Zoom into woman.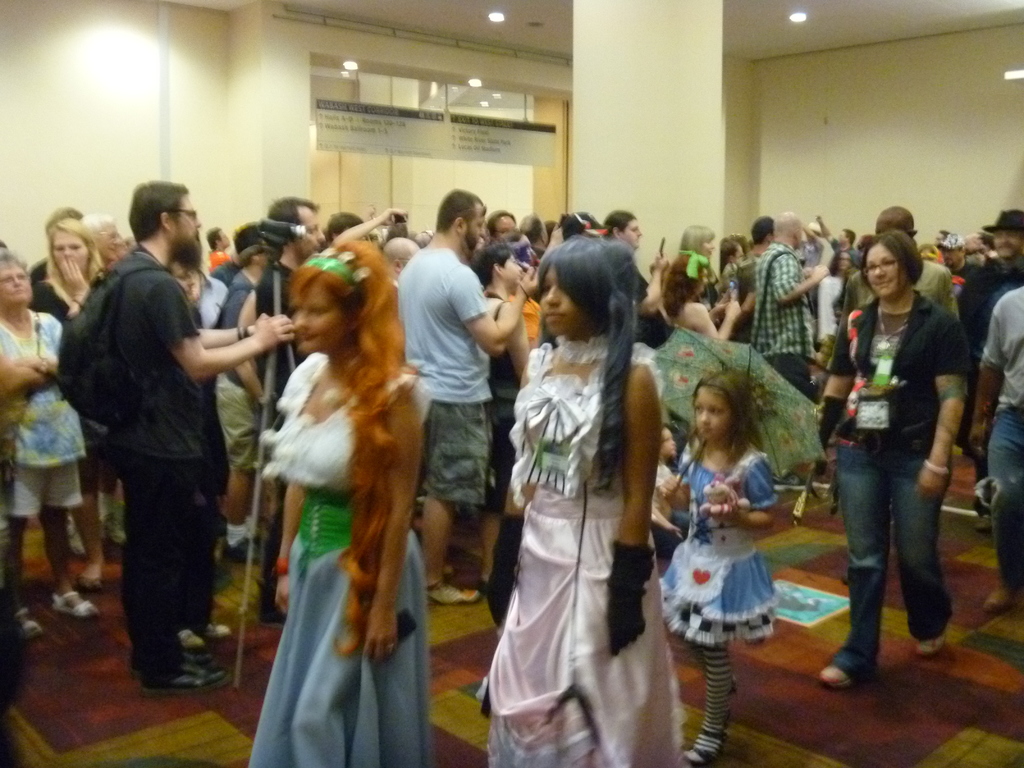
Zoom target: box(29, 214, 118, 588).
